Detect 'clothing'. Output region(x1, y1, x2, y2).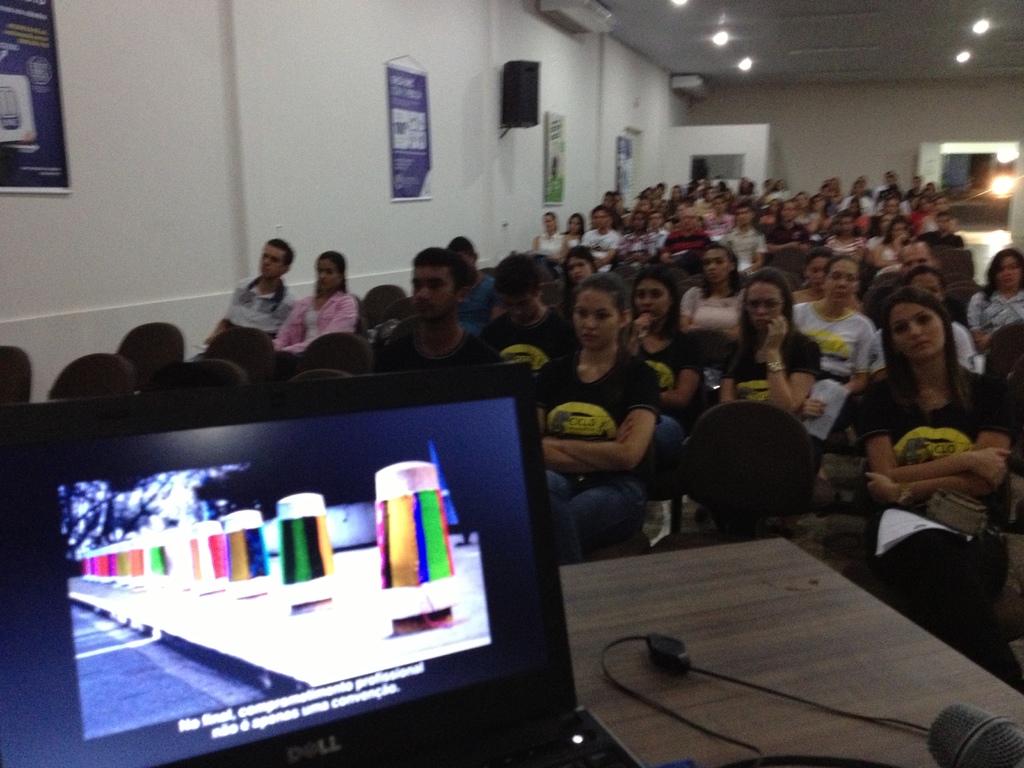
region(455, 267, 499, 323).
